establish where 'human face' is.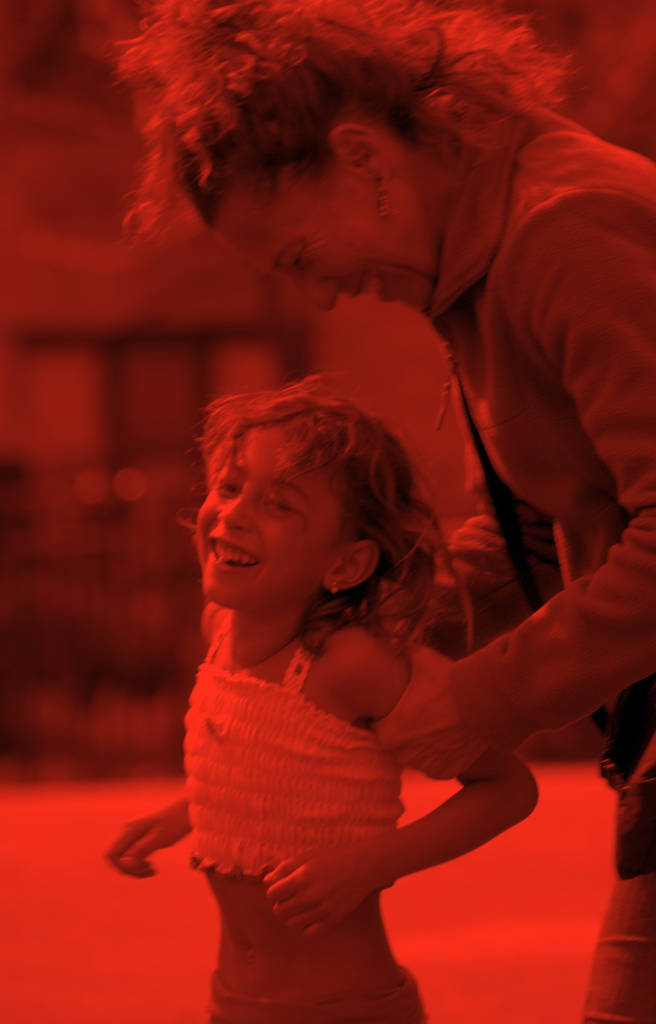
Established at 205 153 436 310.
